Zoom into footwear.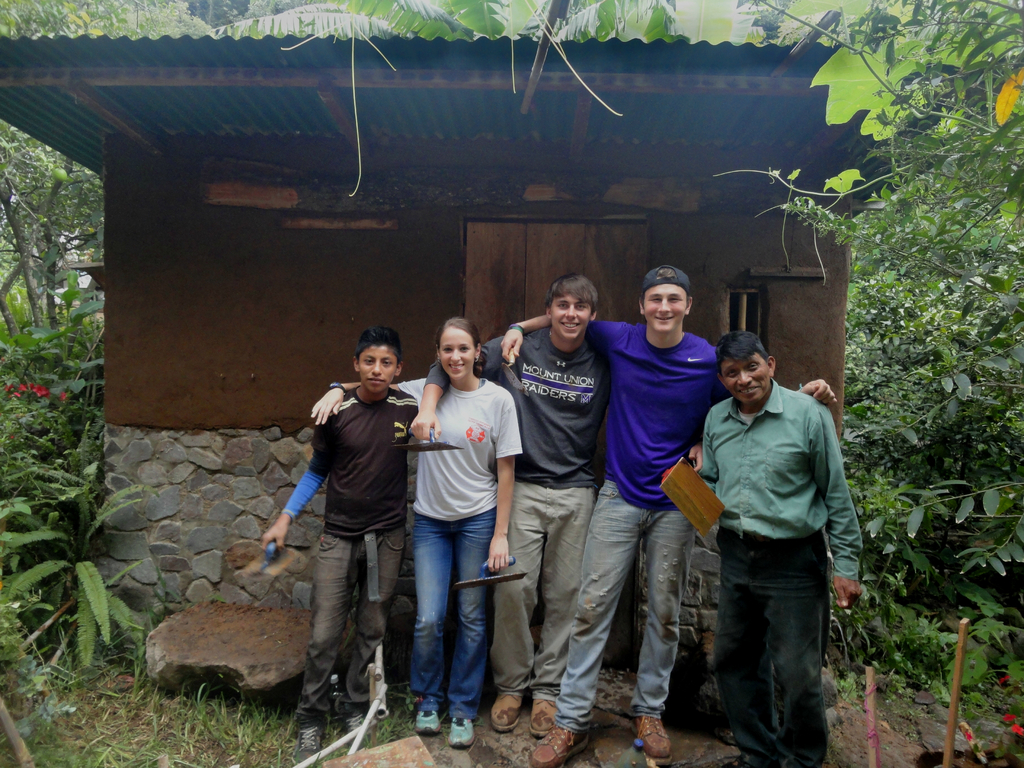
Zoom target: select_region(344, 704, 366, 745).
